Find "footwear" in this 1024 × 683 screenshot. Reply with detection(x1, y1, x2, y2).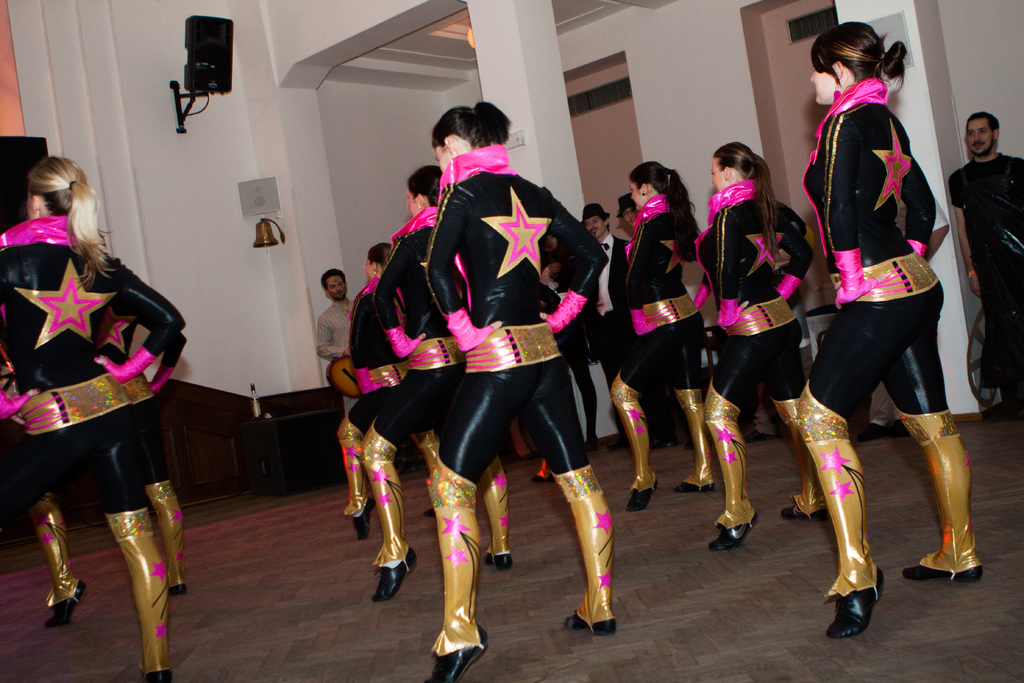
detection(44, 581, 83, 629).
